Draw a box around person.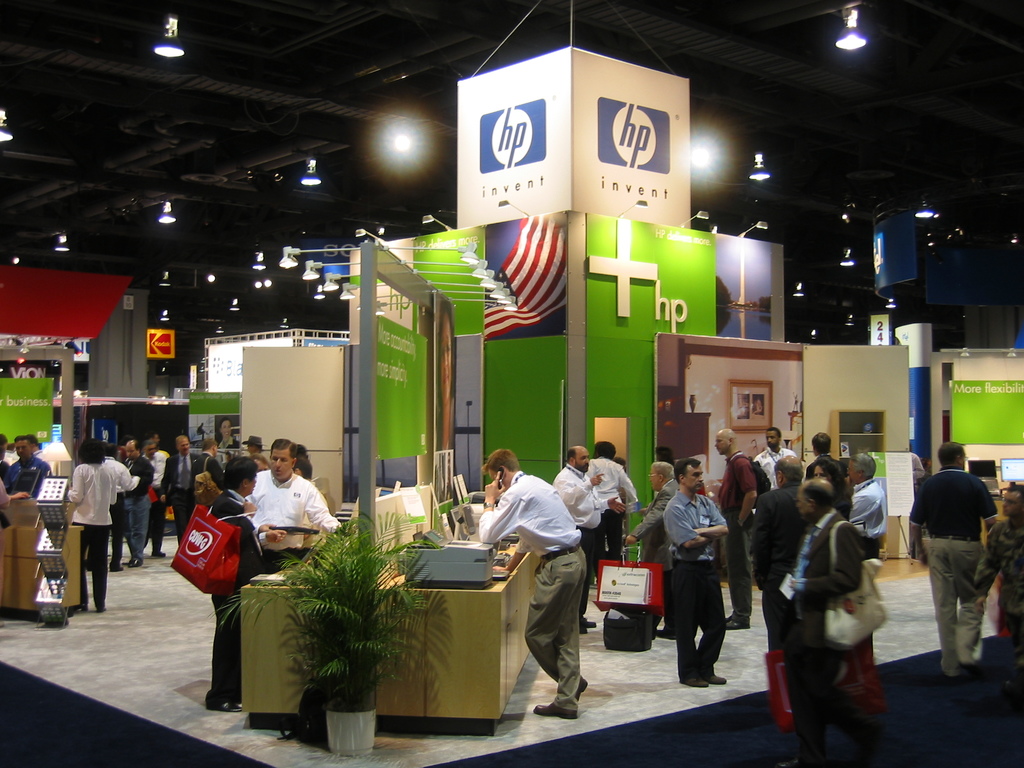
bbox=(852, 447, 890, 561).
